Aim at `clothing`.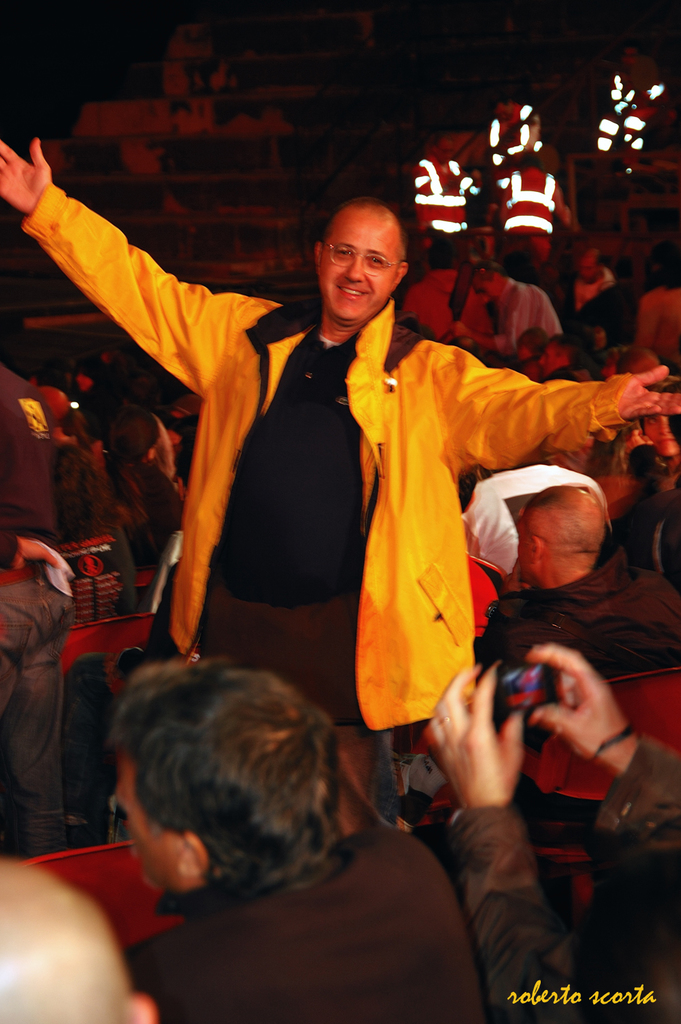
Aimed at box(54, 174, 625, 731).
